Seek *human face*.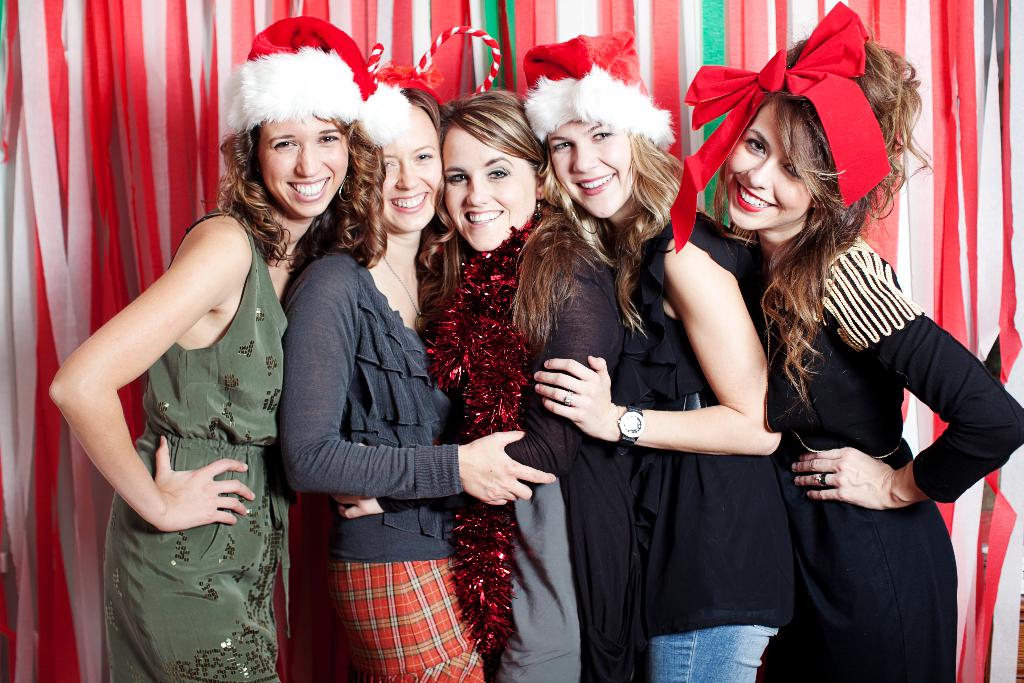
<bbox>256, 115, 343, 217</bbox>.
